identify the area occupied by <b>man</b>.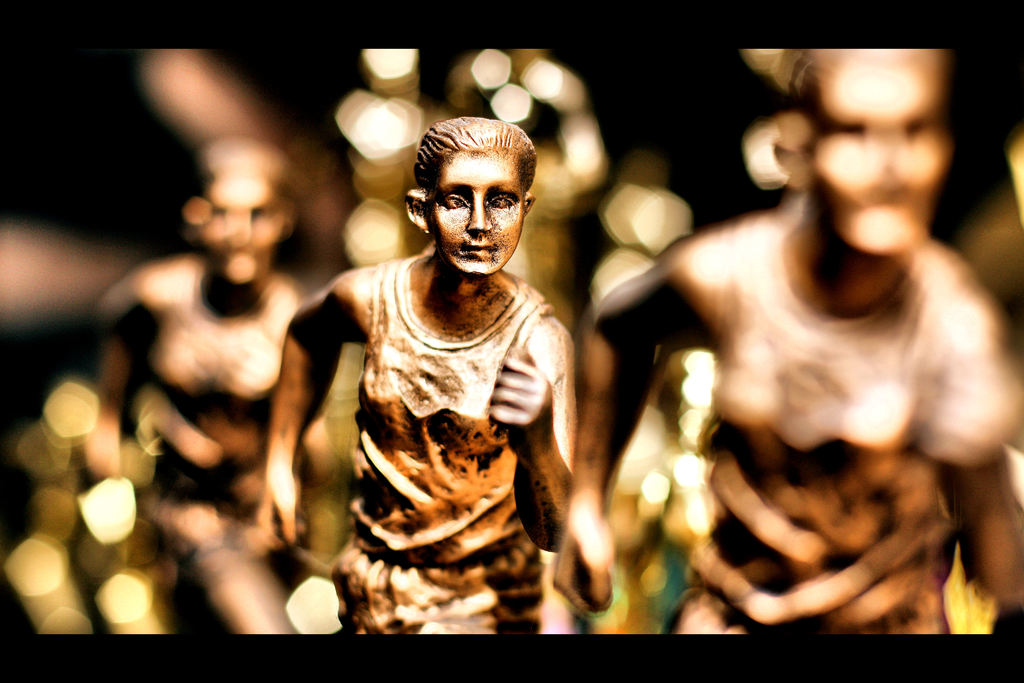
Area: bbox=(311, 78, 606, 680).
